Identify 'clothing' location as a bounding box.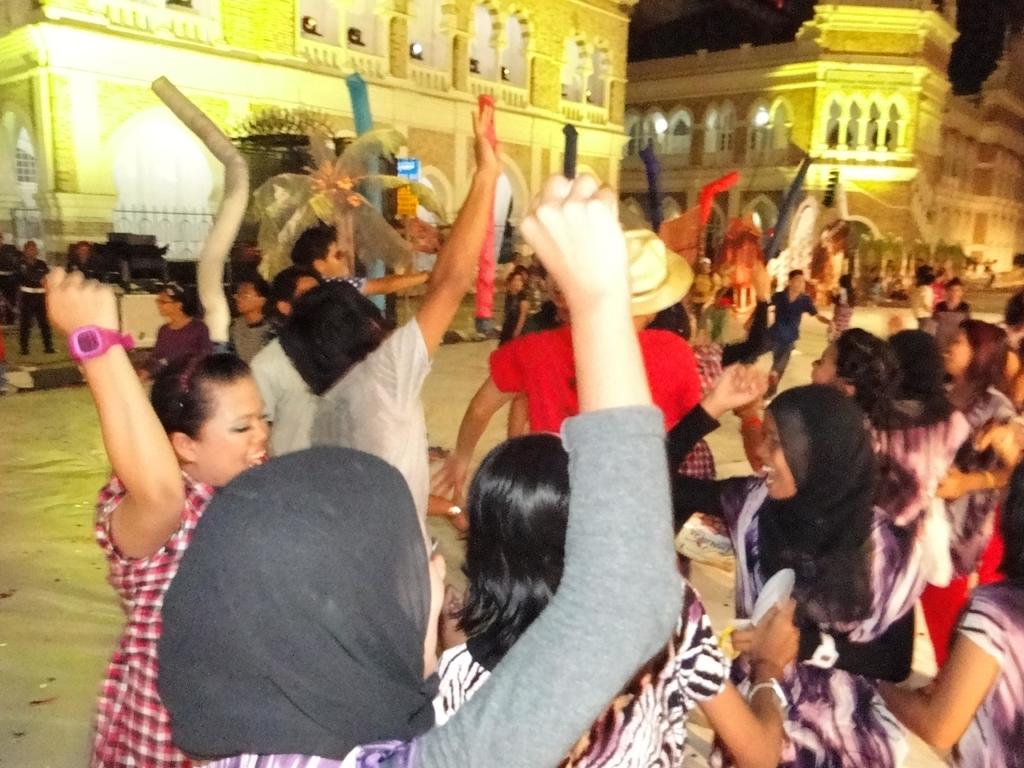
<region>429, 575, 730, 767</region>.
